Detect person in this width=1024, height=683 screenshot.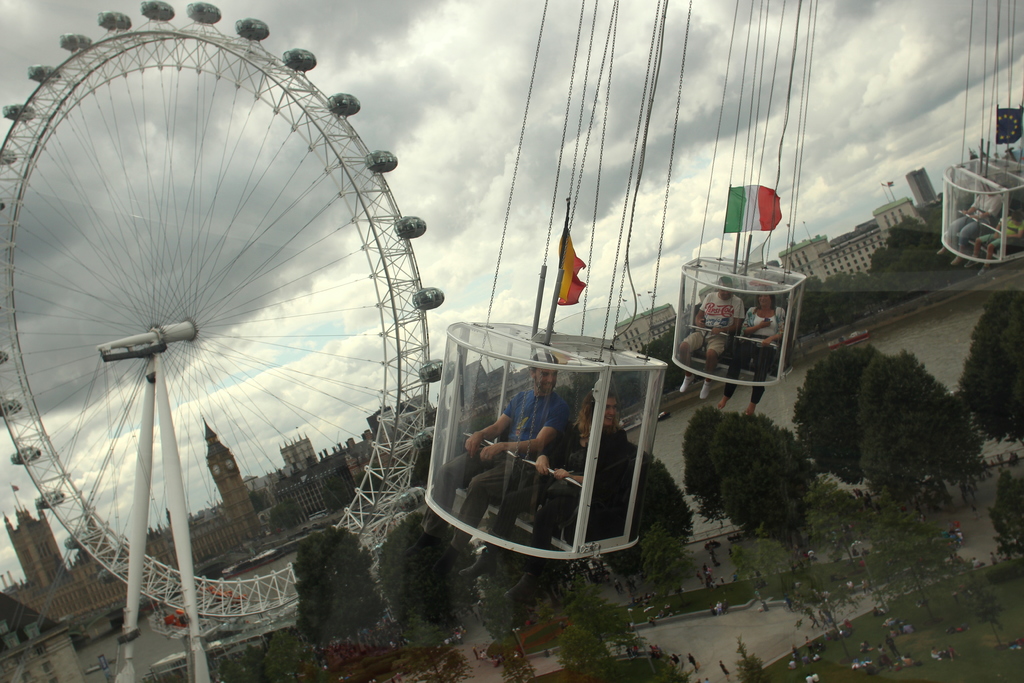
Detection: pyautogui.locateOnScreen(728, 573, 737, 586).
